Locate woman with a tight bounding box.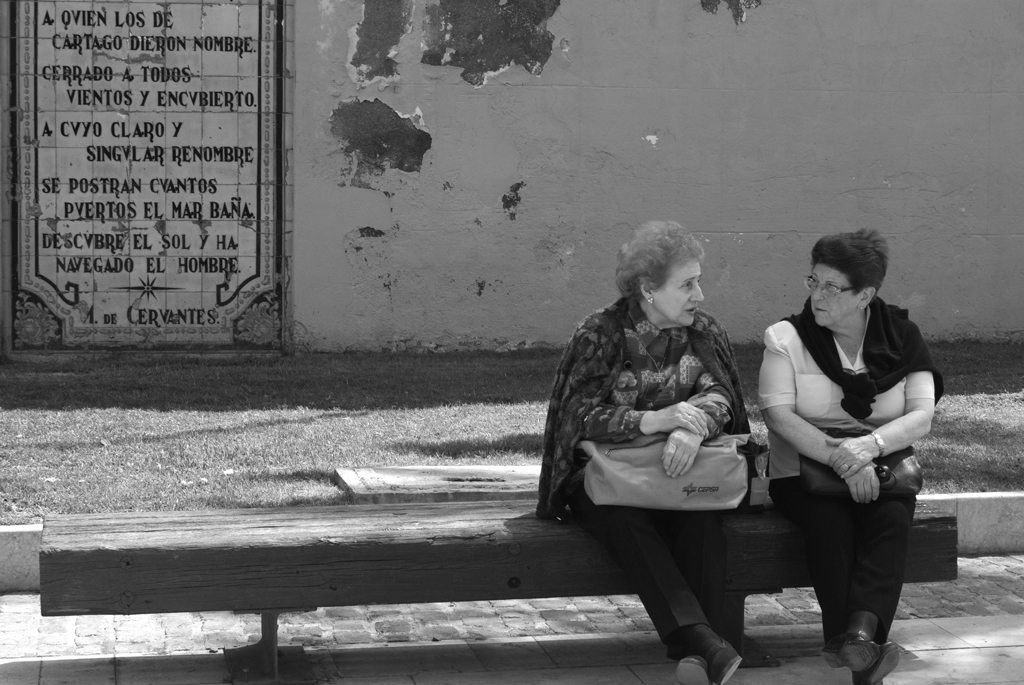
[x1=539, y1=220, x2=750, y2=684].
